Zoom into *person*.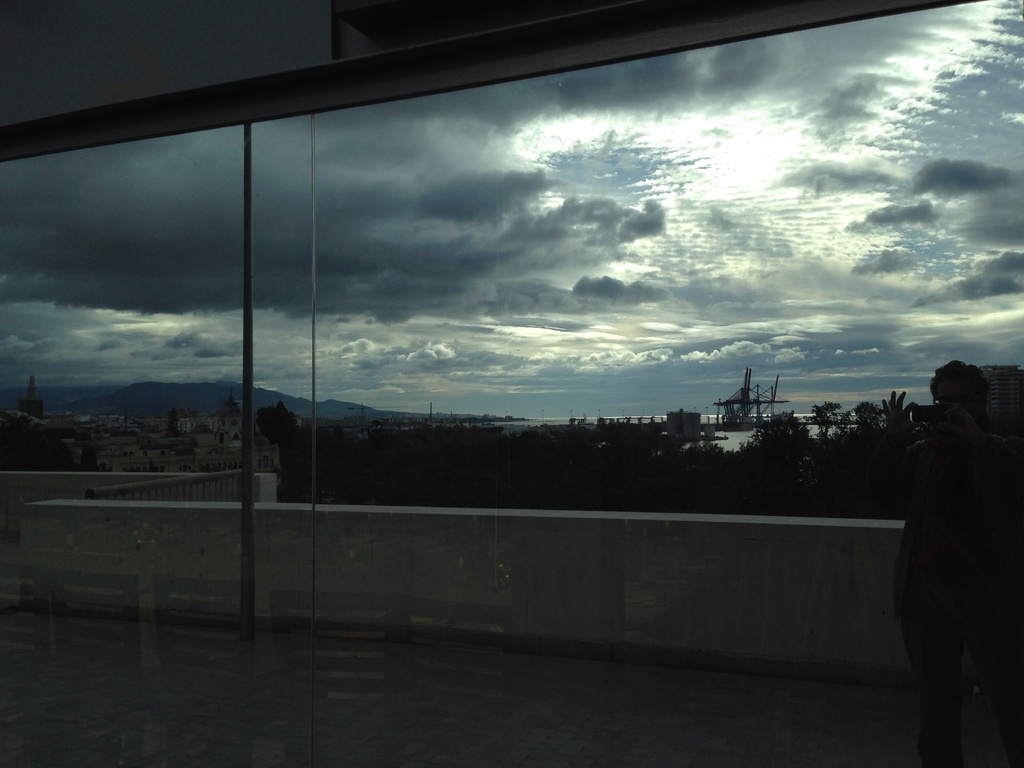
Zoom target: {"left": 888, "top": 349, "right": 1012, "bottom": 739}.
